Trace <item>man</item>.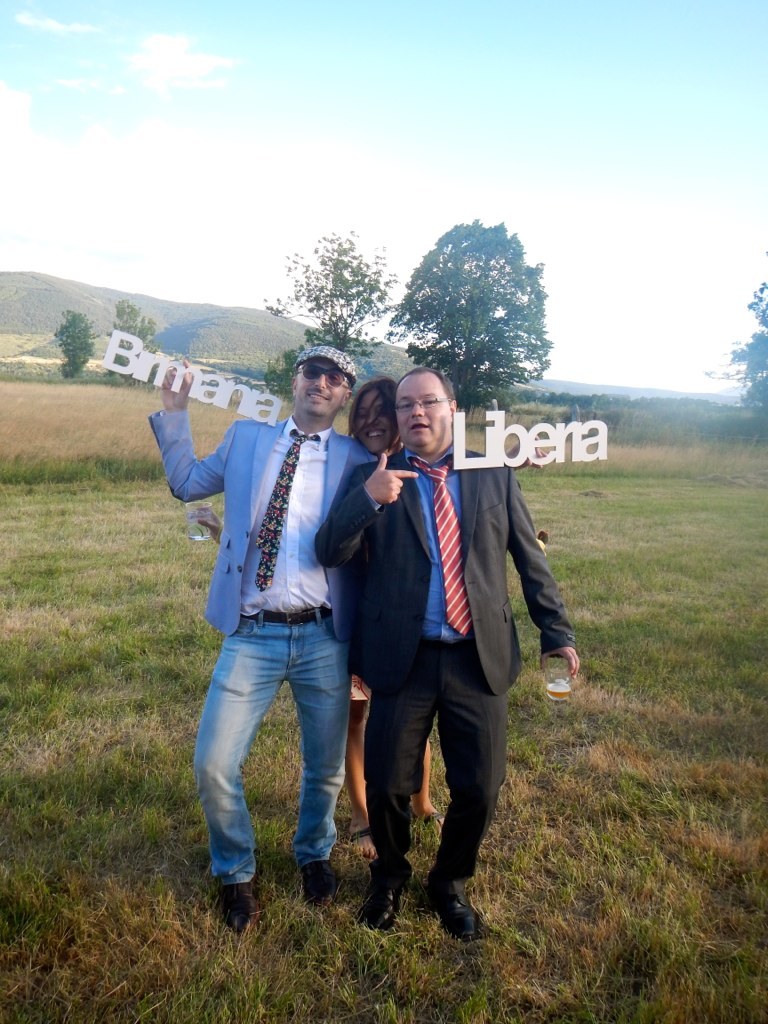
Traced to bbox(312, 367, 582, 944).
